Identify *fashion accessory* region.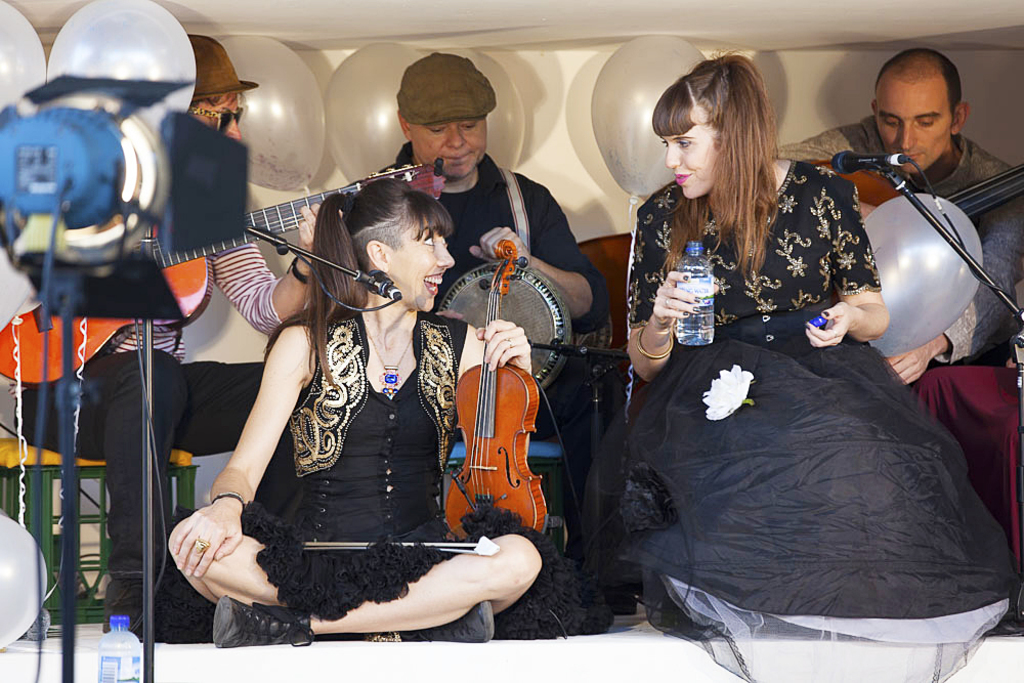
Region: (826,311,828,315).
